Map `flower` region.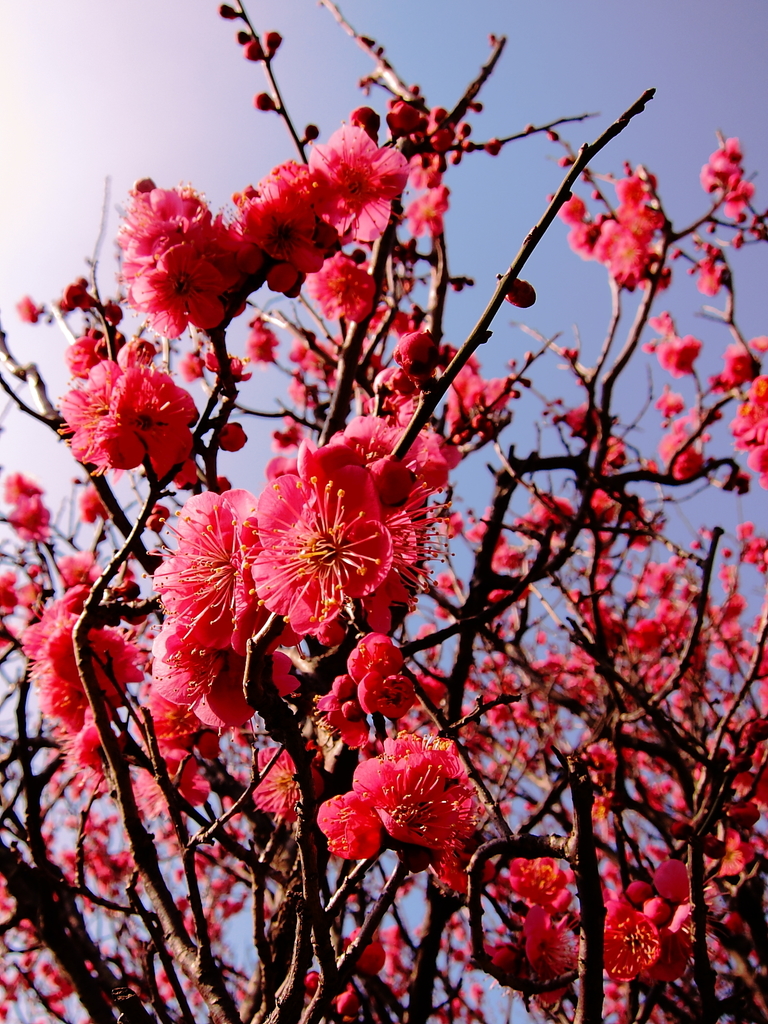
Mapped to (600, 900, 659, 989).
